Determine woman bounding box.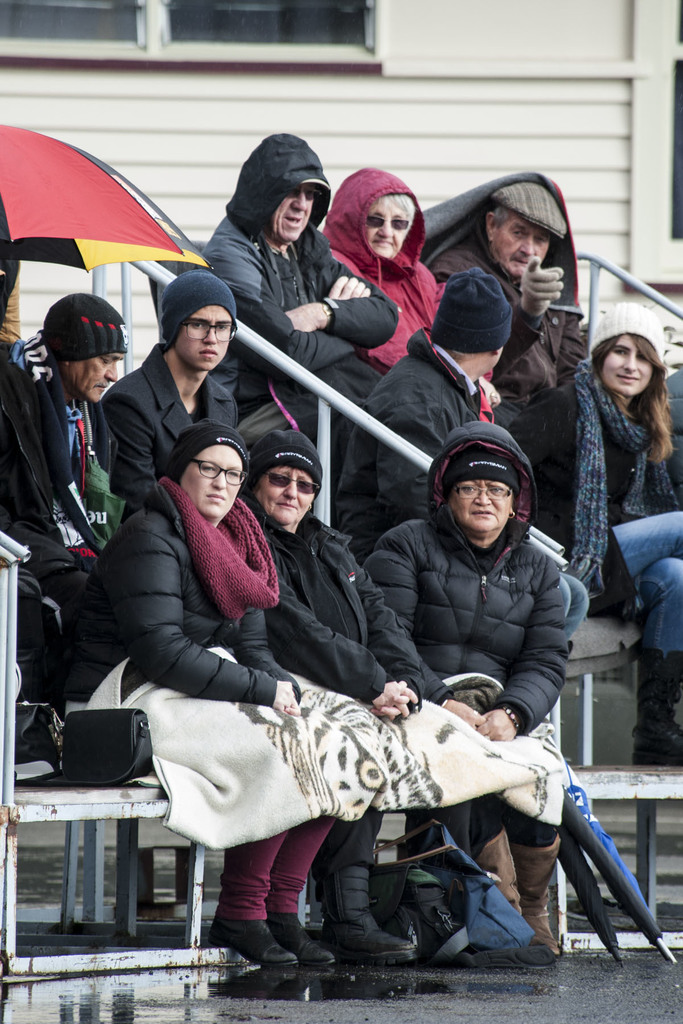
Determined: [315,166,452,372].
